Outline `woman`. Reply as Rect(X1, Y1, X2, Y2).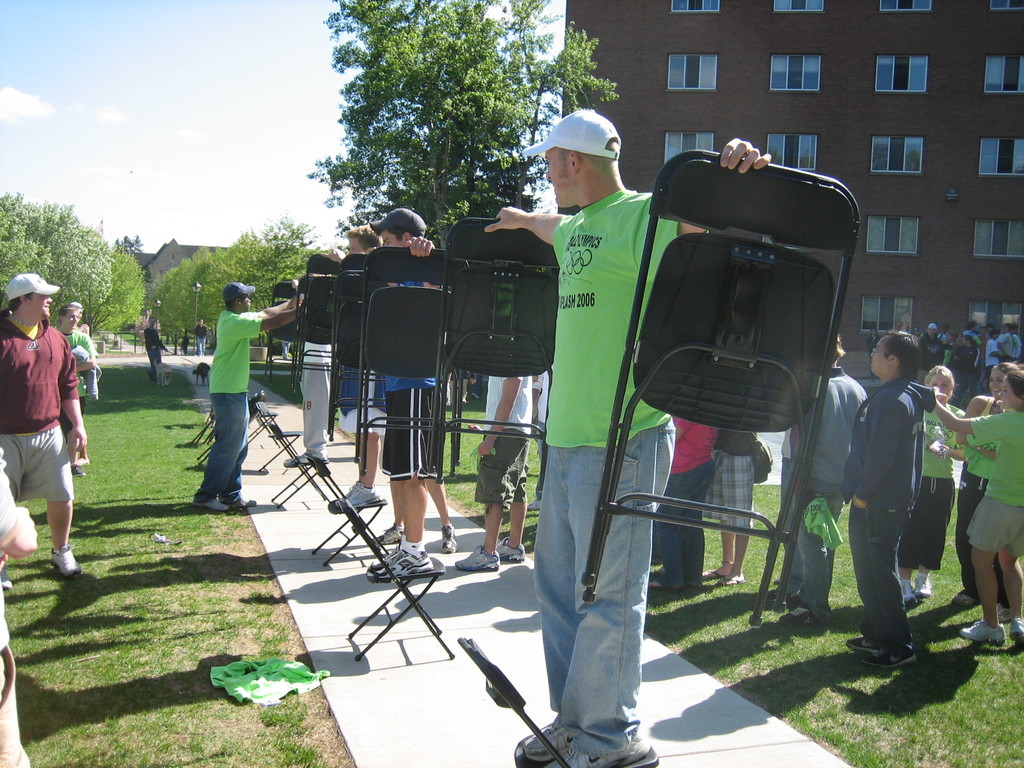
Rect(895, 365, 967, 603).
